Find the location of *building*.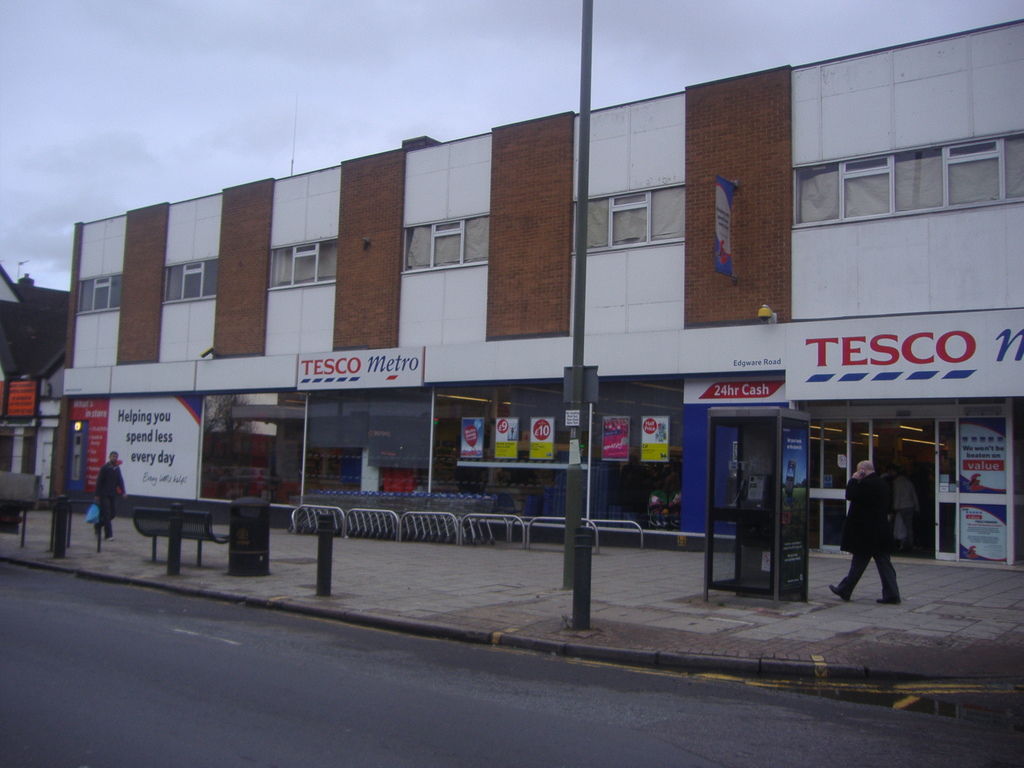
Location: <region>0, 262, 71, 497</region>.
